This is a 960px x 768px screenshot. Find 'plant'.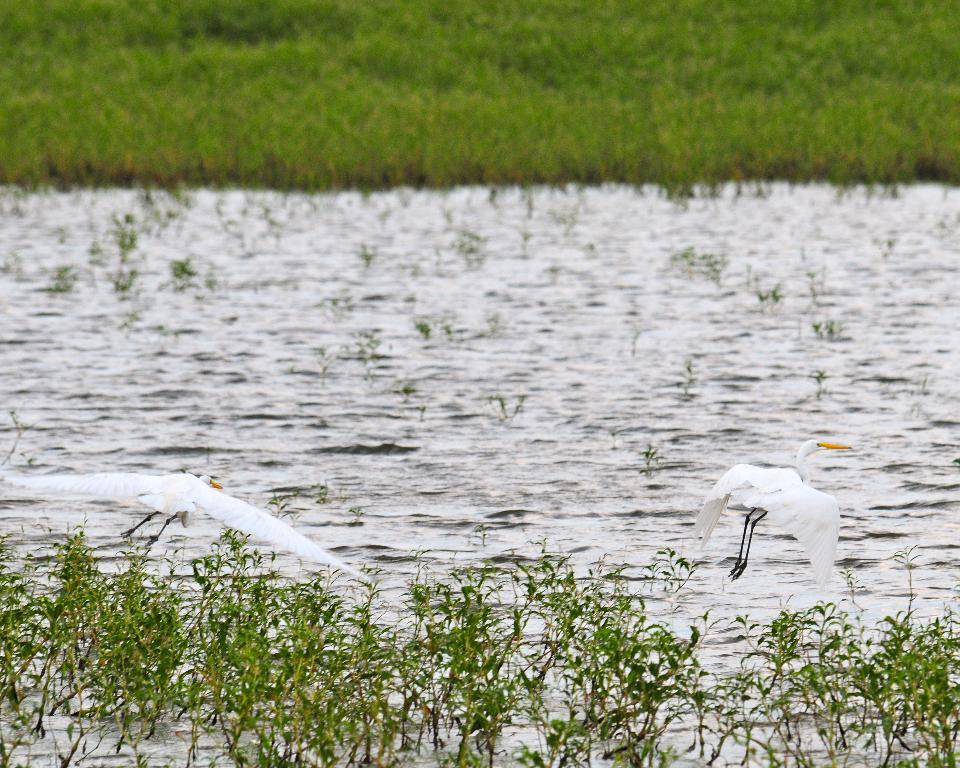
Bounding box: 454, 226, 492, 271.
